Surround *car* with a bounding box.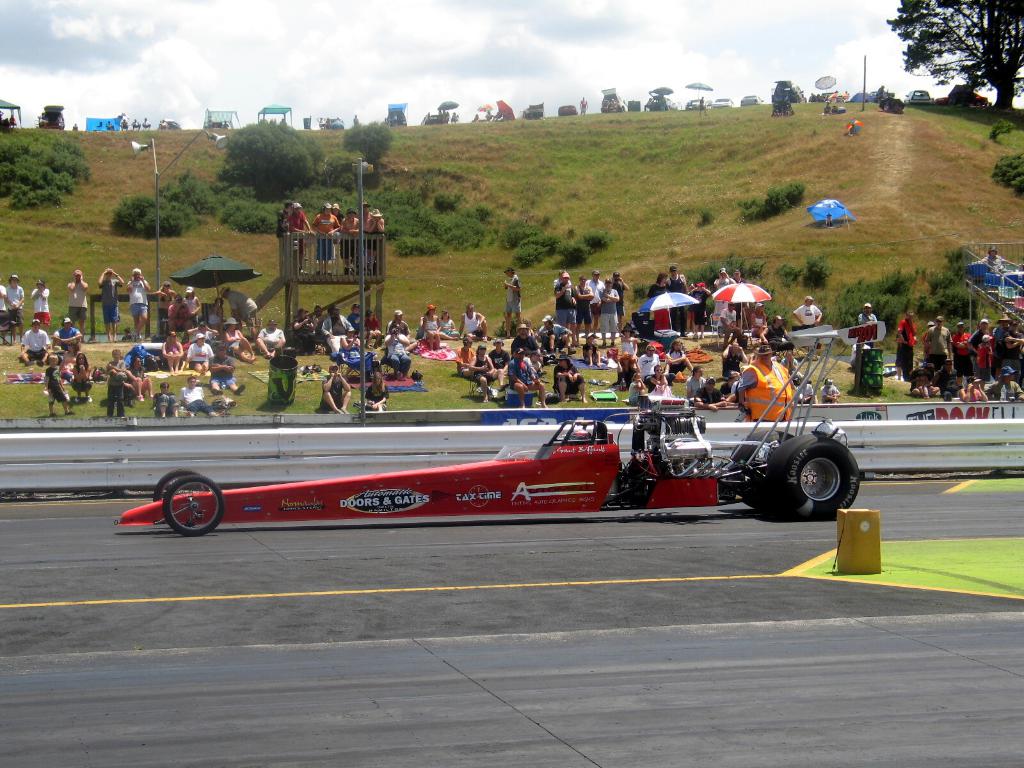
[x1=599, y1=91, x2=630, y2=111].
